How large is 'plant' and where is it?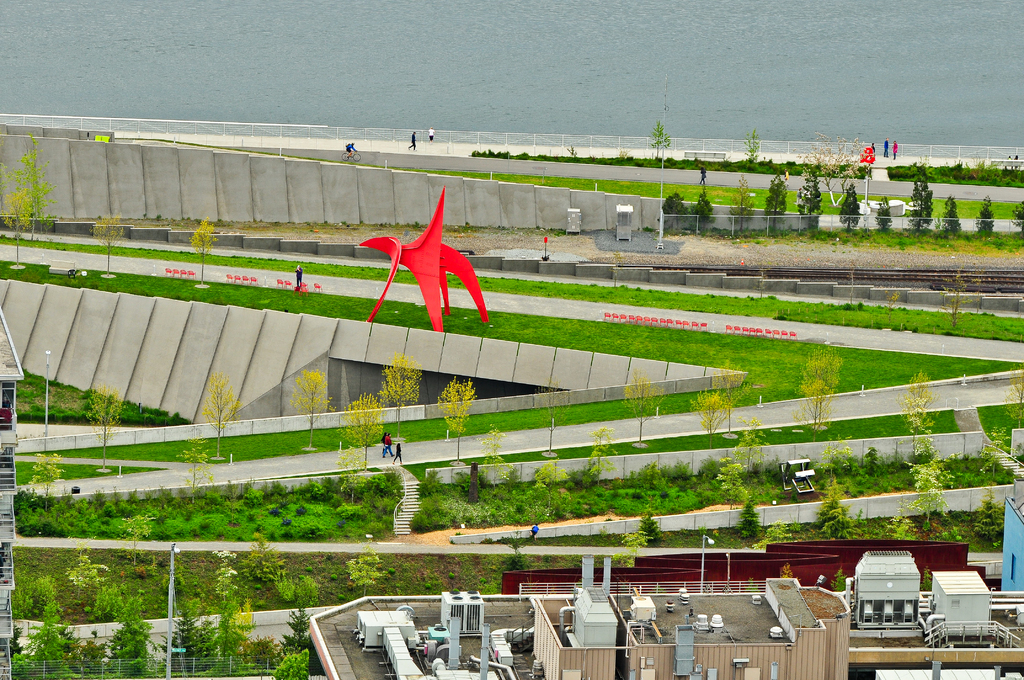
Bounding box: 491/424/520/480.
